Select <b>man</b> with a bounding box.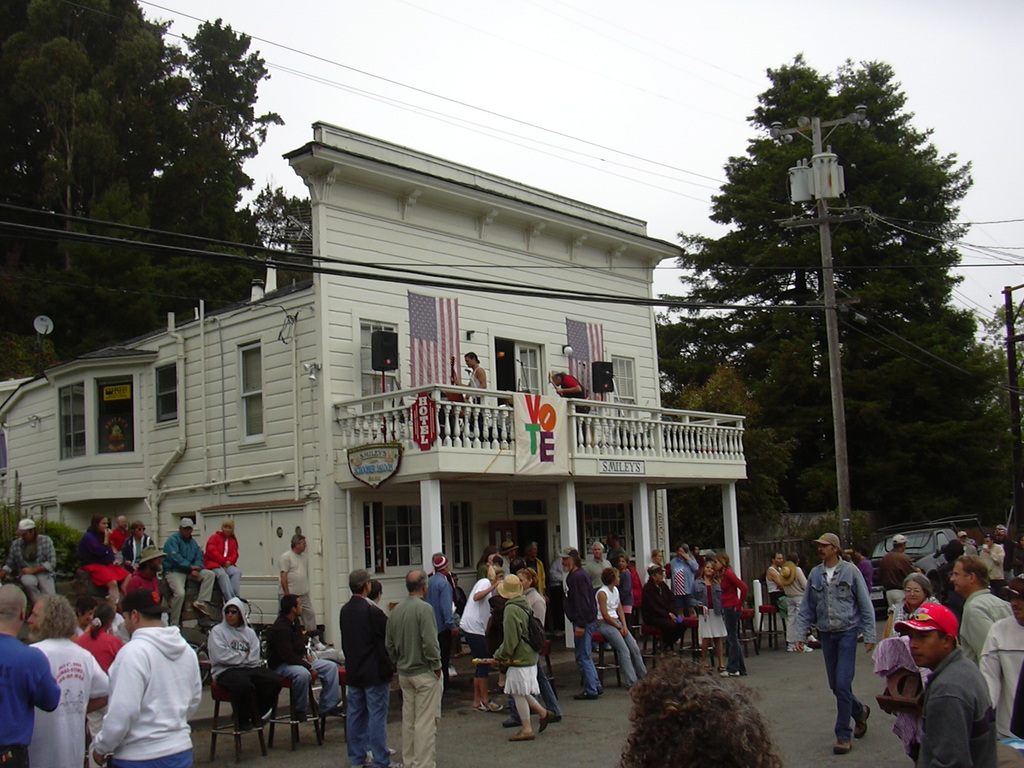
select_region(334, 564, 397, 767).
